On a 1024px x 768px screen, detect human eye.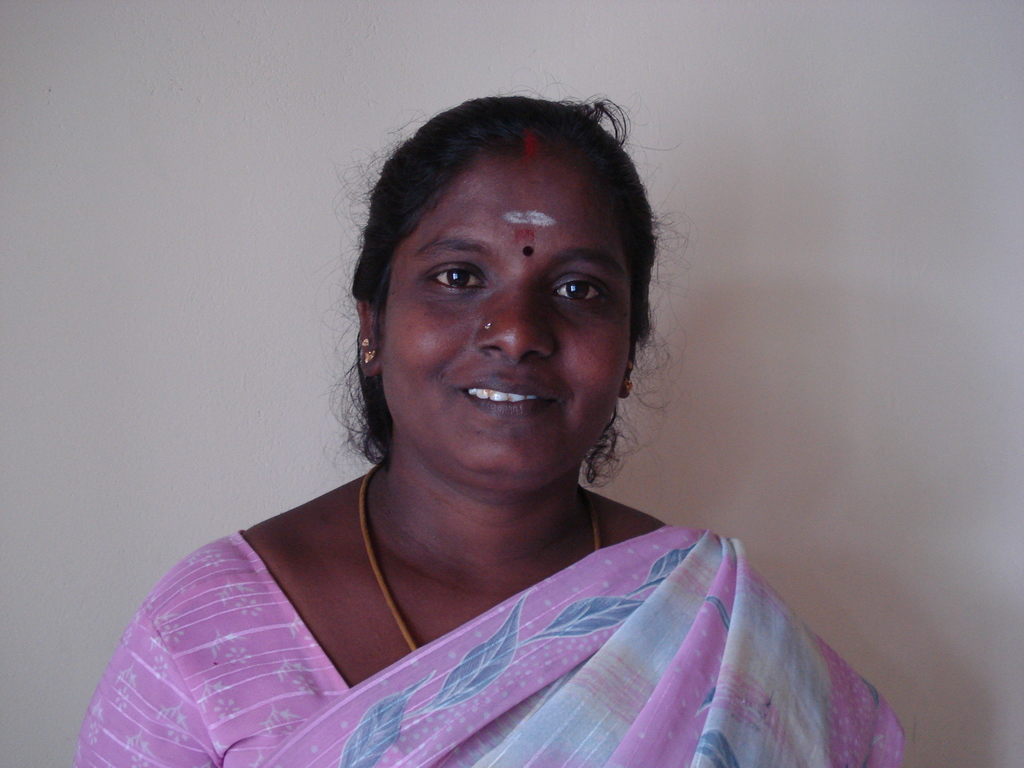
x1=420 y1=262 x2=493 y2=299.
